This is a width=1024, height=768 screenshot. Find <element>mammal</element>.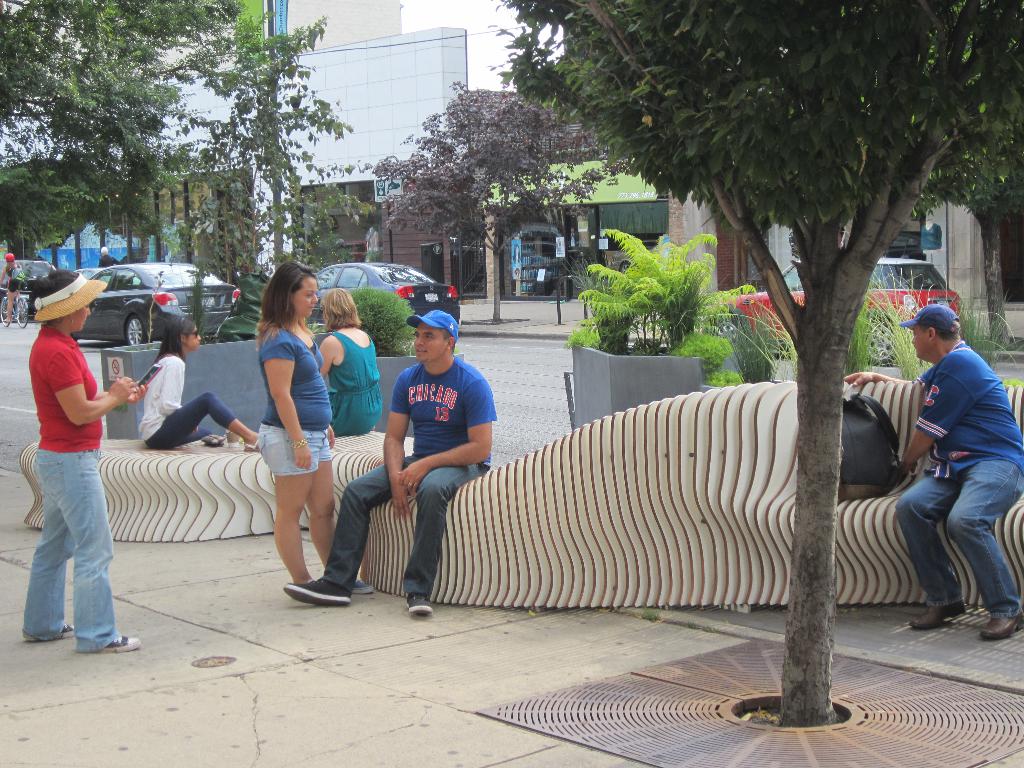
Bounding box: 255 257 376 595.
